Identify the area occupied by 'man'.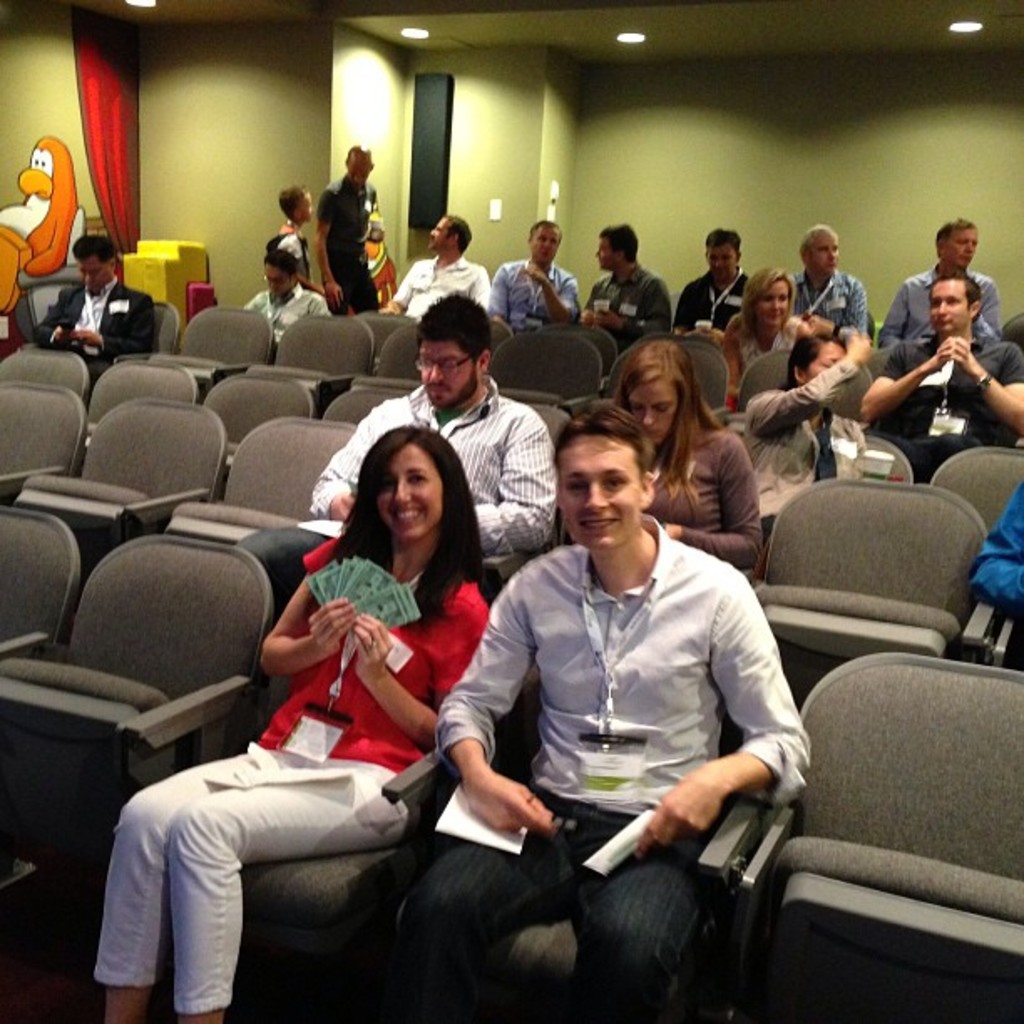
Area: 875, 214, 1011, 353.
